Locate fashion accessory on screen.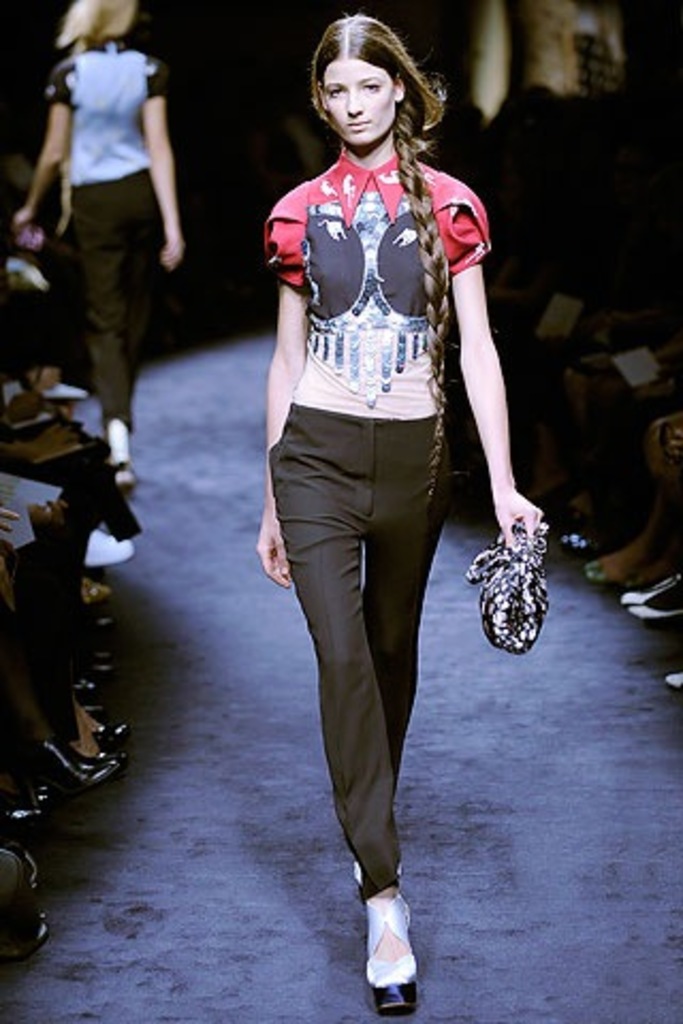
On screen at left=461, top=518, right=549, bottom=655.
